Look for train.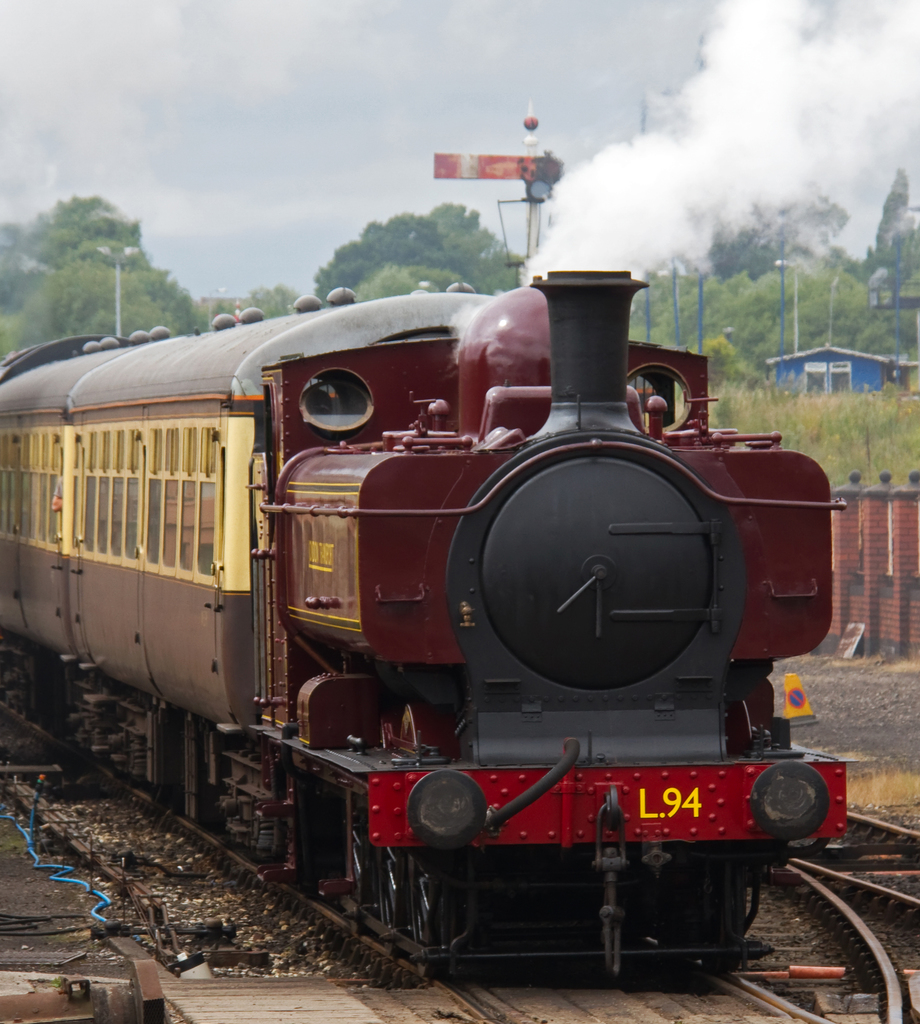
Found: 0 265 851 966.
